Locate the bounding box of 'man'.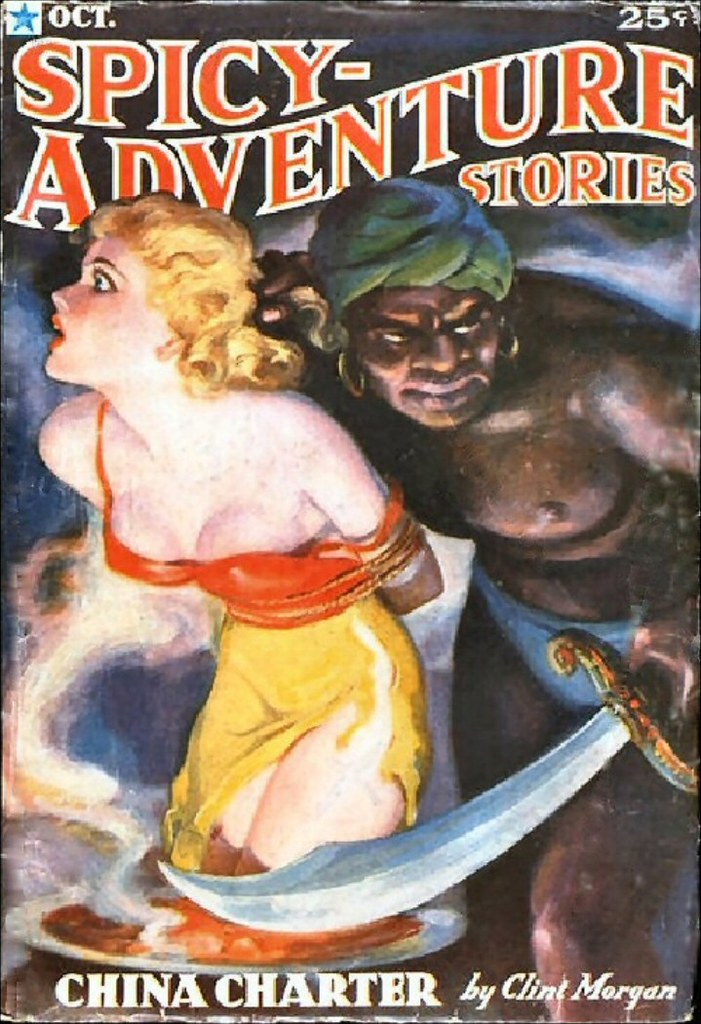
Bounding box: <region>249, 175, 700, 1023</region>.
